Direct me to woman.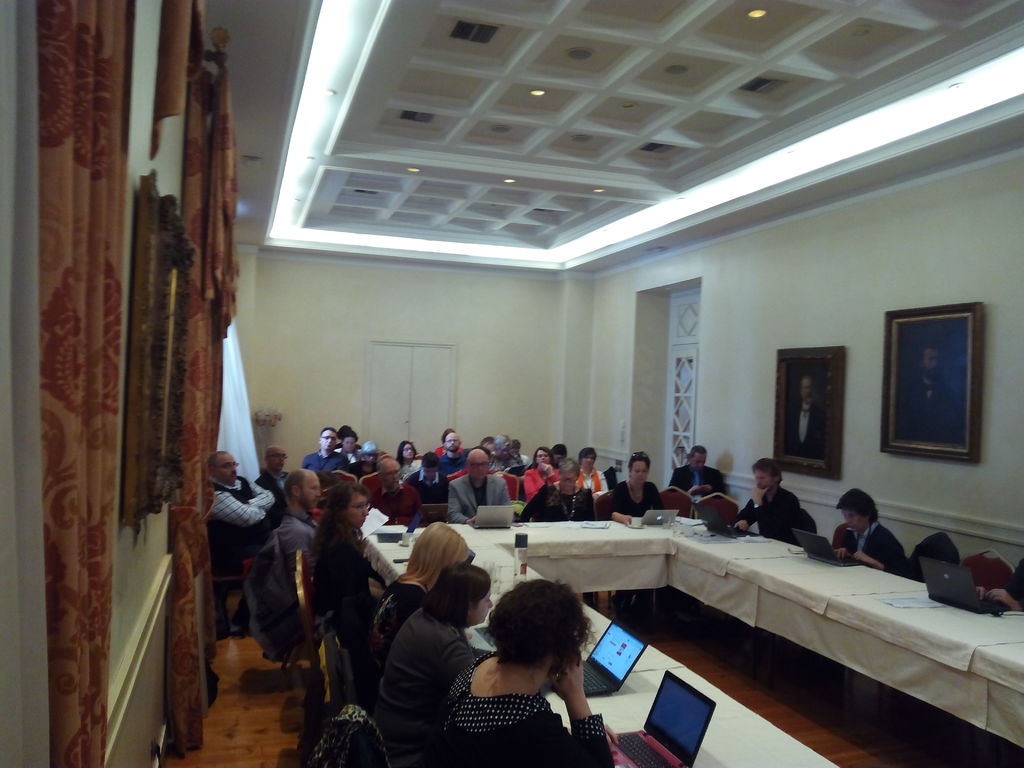
Direction: bbox(301, 482, 401, 639).
